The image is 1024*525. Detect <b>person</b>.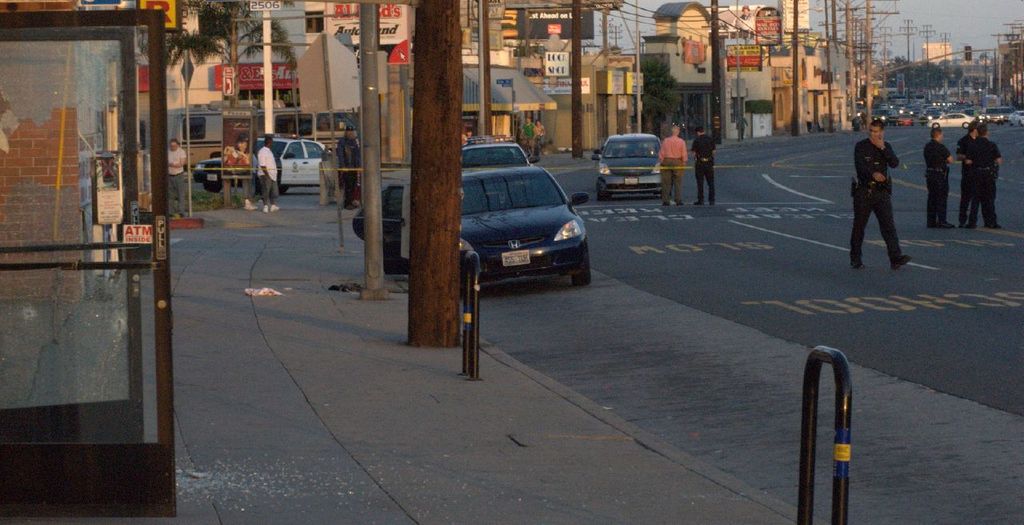
Detection: bbox=(955, 121, 979, 223).
